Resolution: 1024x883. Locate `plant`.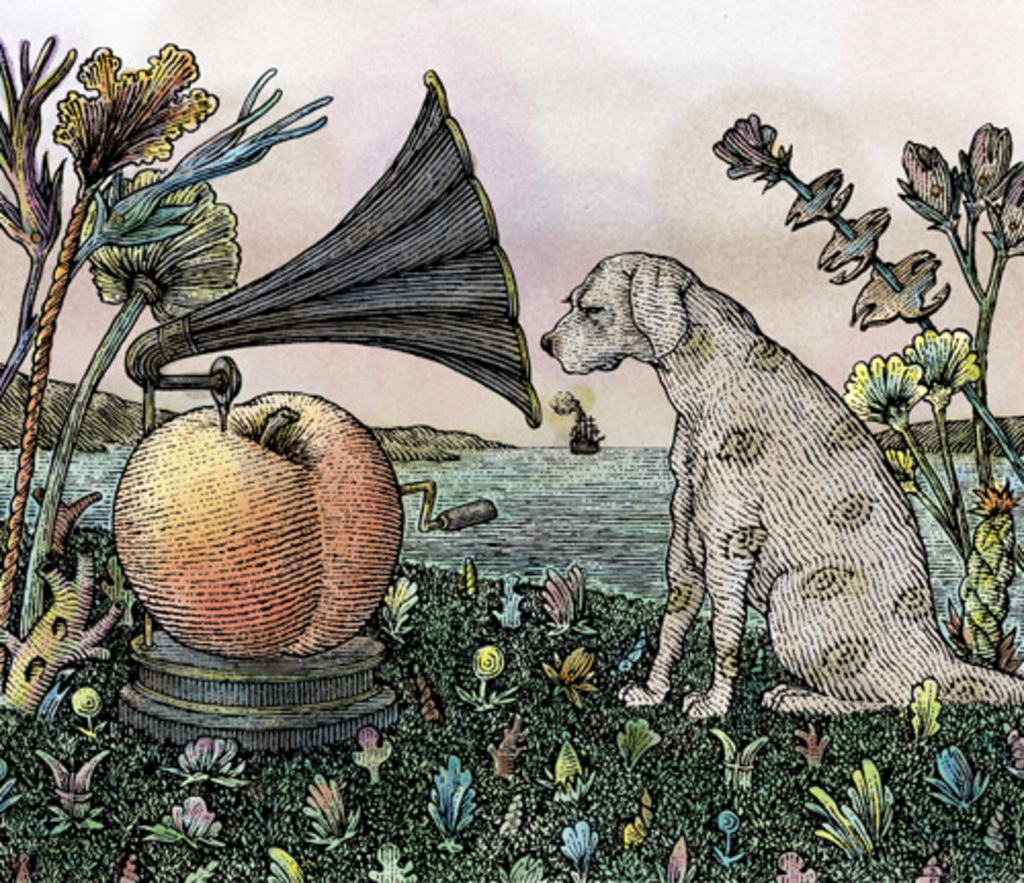
[477,711,532,776].
